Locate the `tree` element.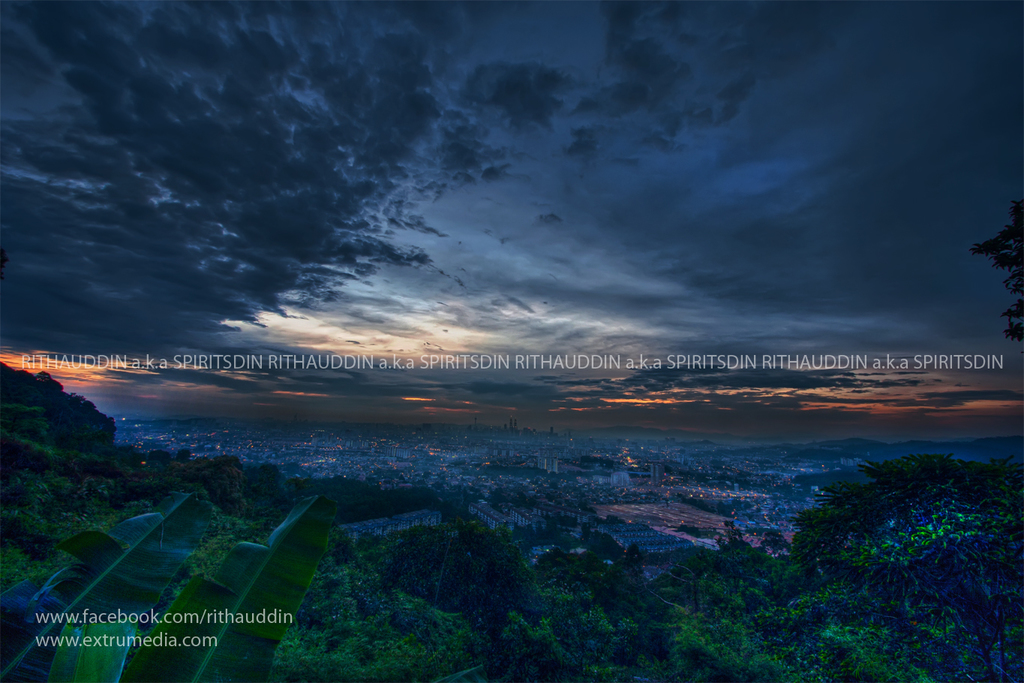
Element bbox: (x1=972, y1=196, x2=1023, y2=345).
